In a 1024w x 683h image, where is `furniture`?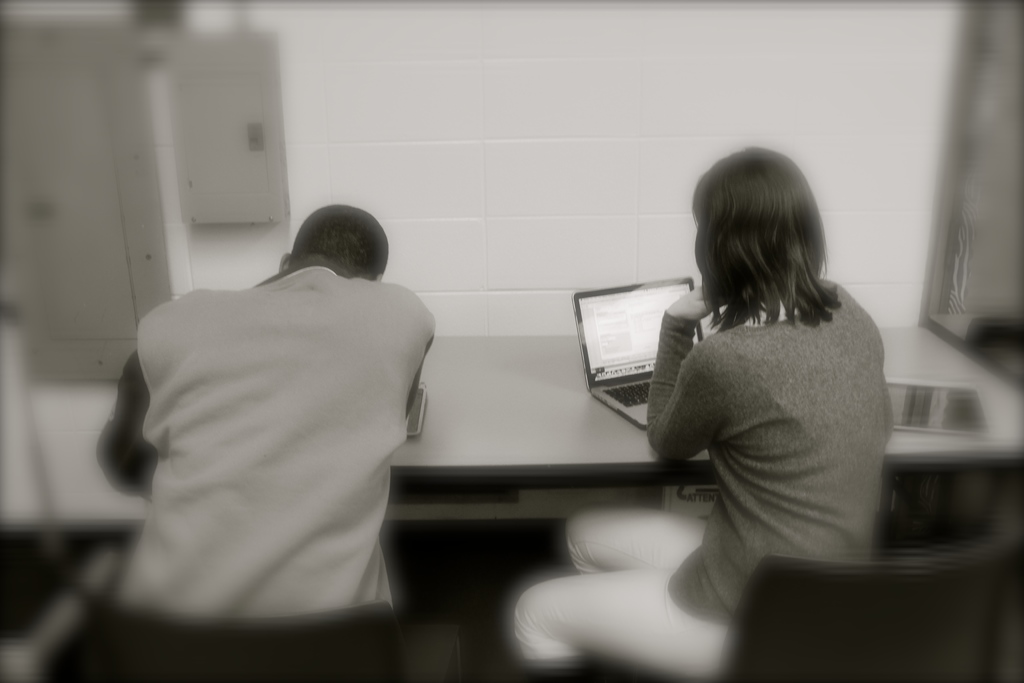
80,597,400,682.
